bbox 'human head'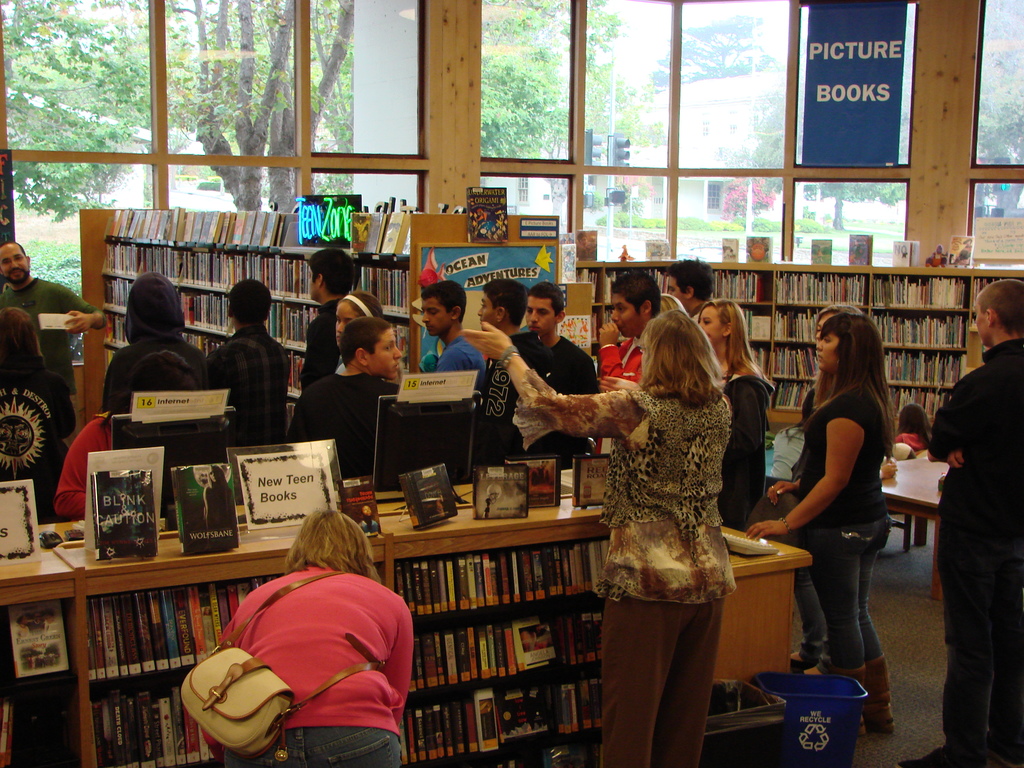
<bbox>898, 401, 930, 437</bbox>
